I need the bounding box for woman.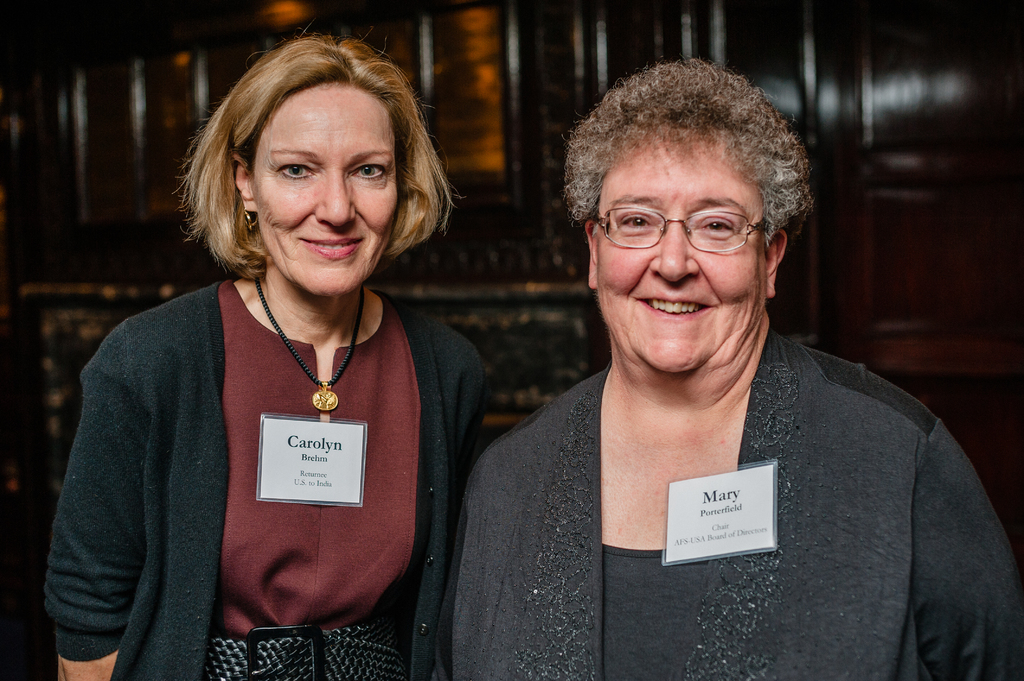
Here it is: 10/32/506/673.
